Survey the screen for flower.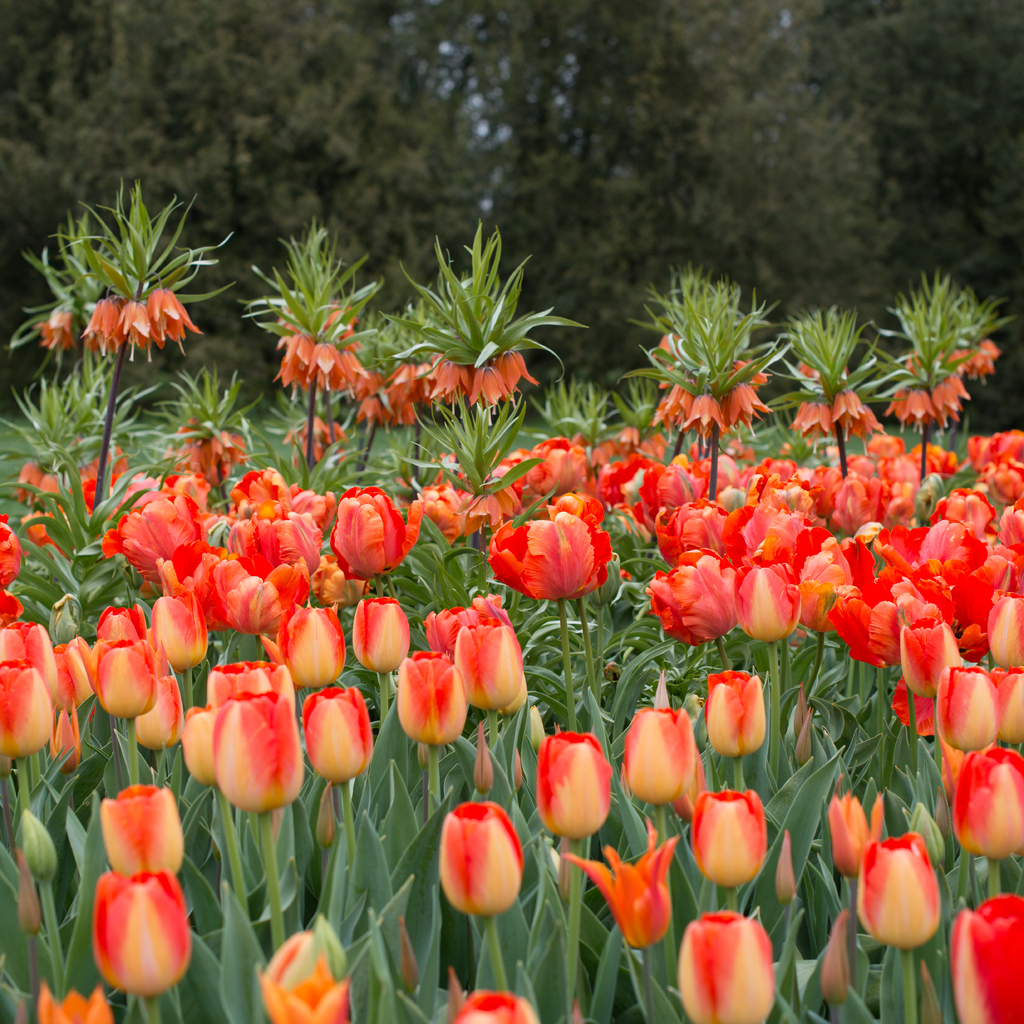
Survey found: left=198, top=540, right=234, bottom=619.
